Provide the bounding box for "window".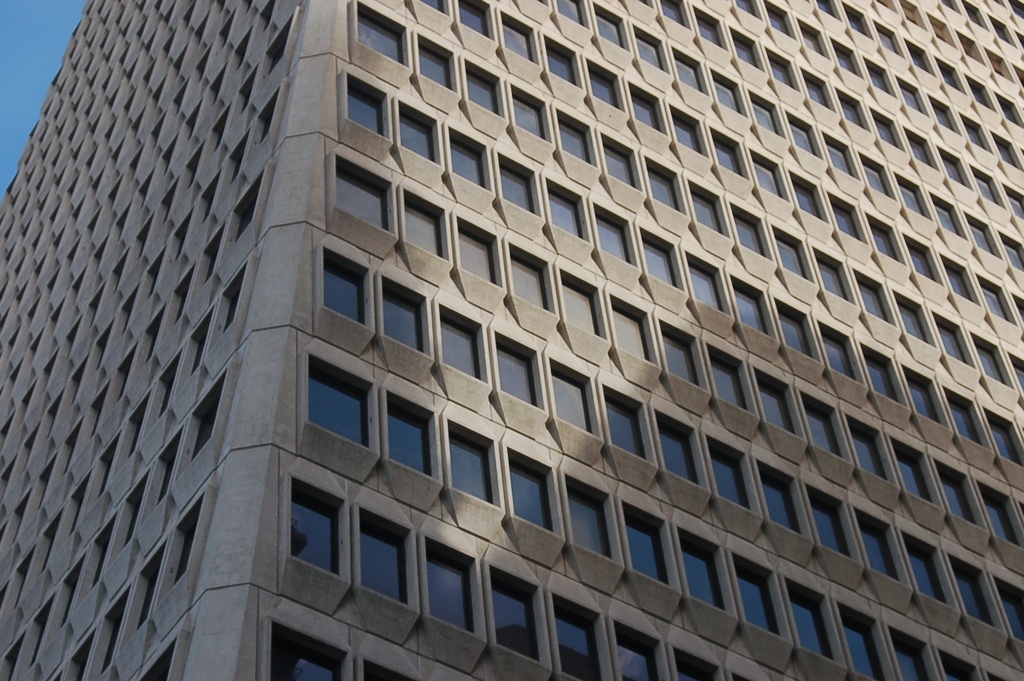
[left=936, top=106, right=953, bottom=131].
